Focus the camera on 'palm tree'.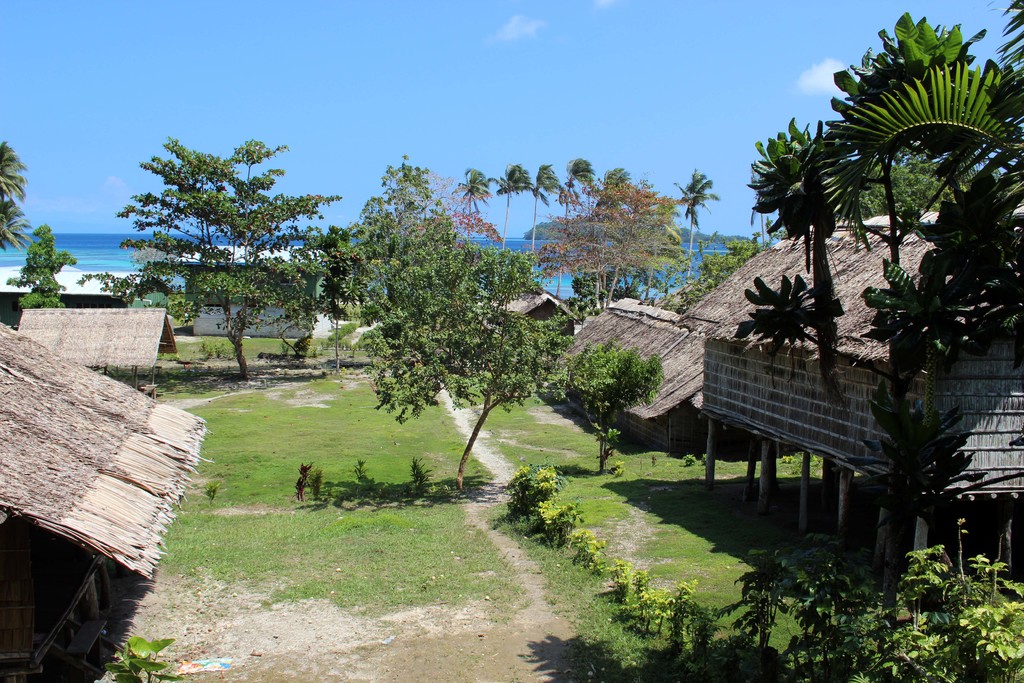
Focus region: 938,65,1023,181.
